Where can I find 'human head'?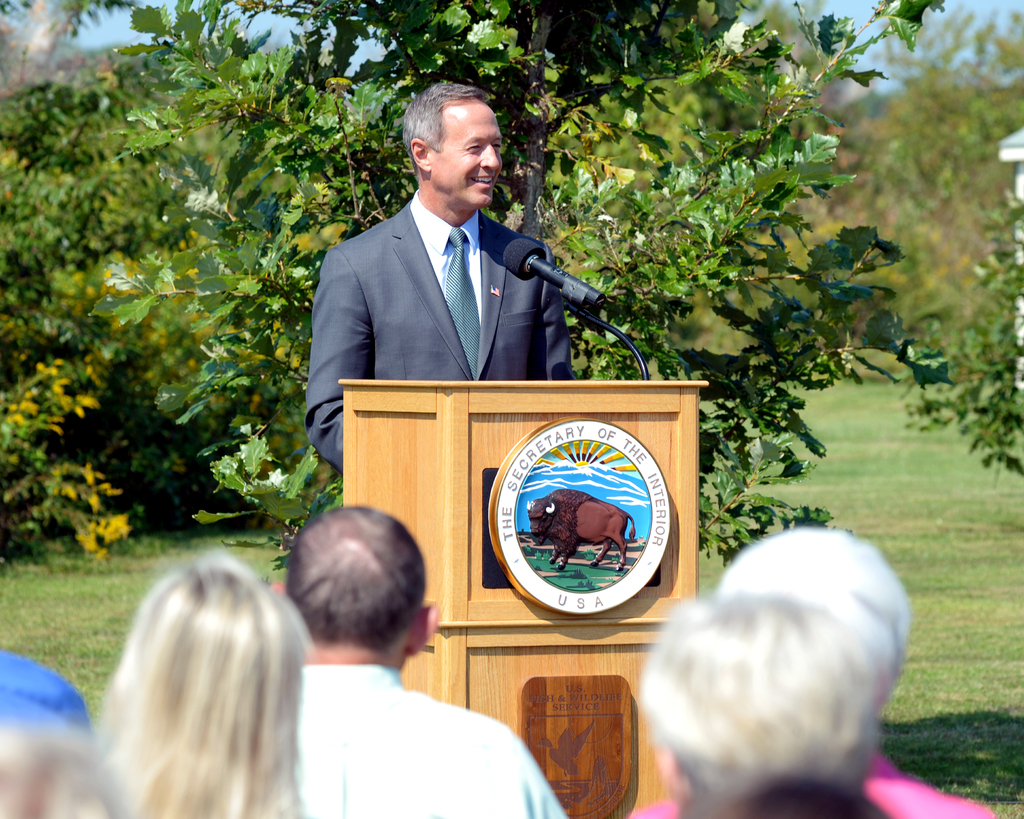
You can find it at [x1=398, y1=86, x2=511, y2=200].
